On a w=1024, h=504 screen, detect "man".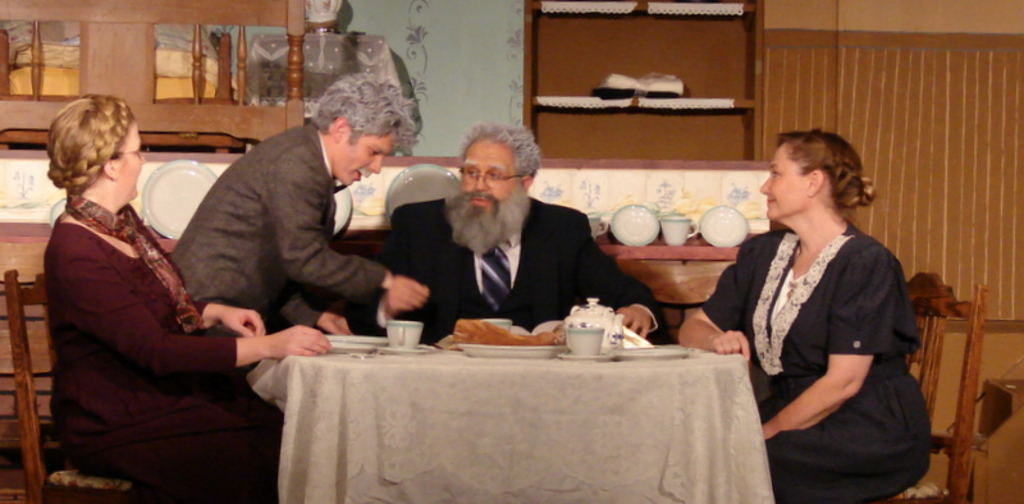
{"left": 364, "top": 120, "right": 666, "bottom": 338}.
